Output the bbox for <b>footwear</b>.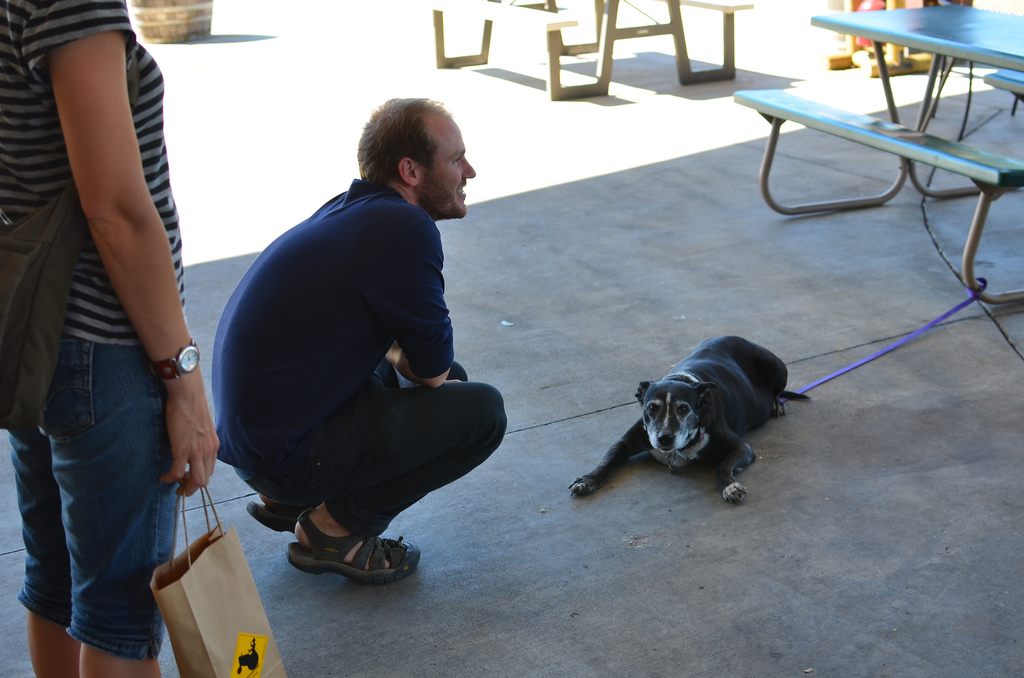
rect(245, 502, 301, 535).
